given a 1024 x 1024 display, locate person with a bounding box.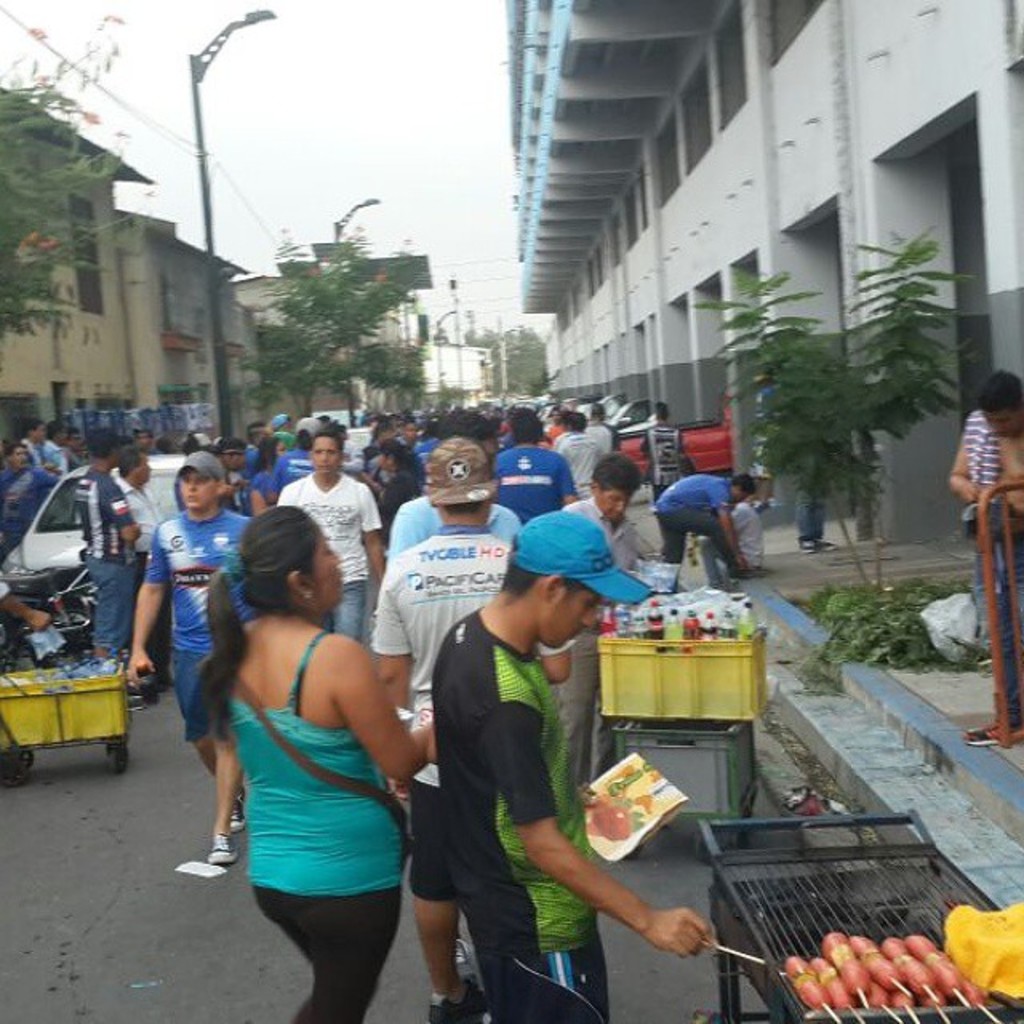
Located: l=938, t=370, r=1022, b=754.
